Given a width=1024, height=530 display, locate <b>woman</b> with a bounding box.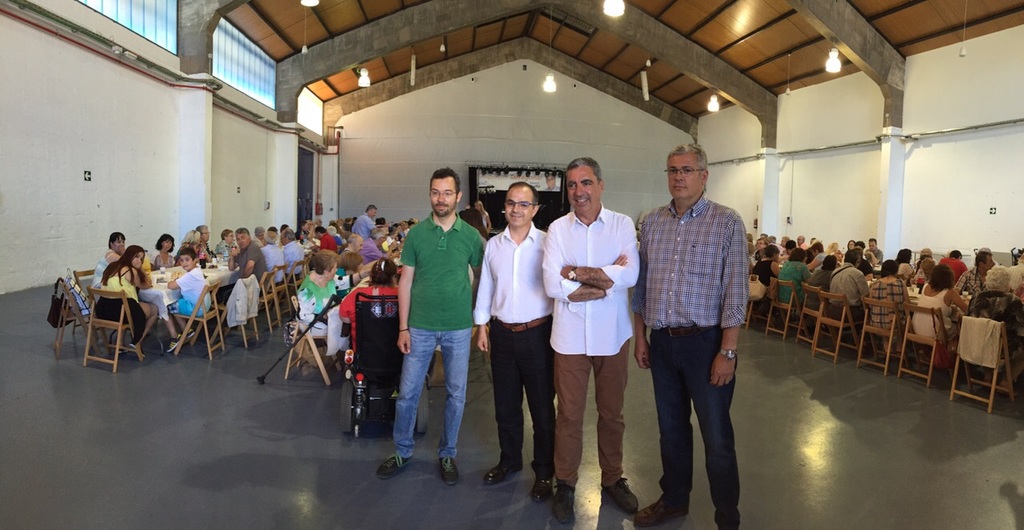
Located: 95 240 159 366.
